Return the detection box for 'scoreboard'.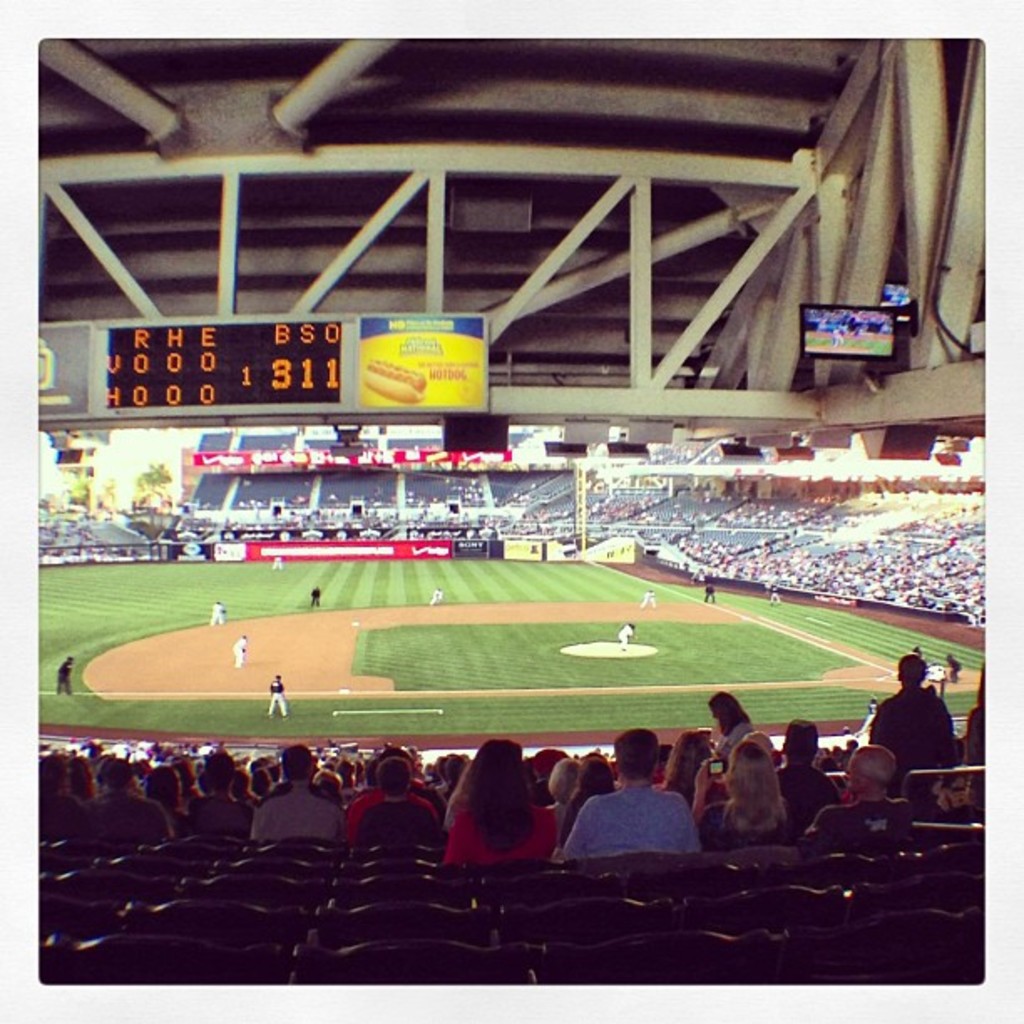
bbox=[109, 308, 346, 412].
